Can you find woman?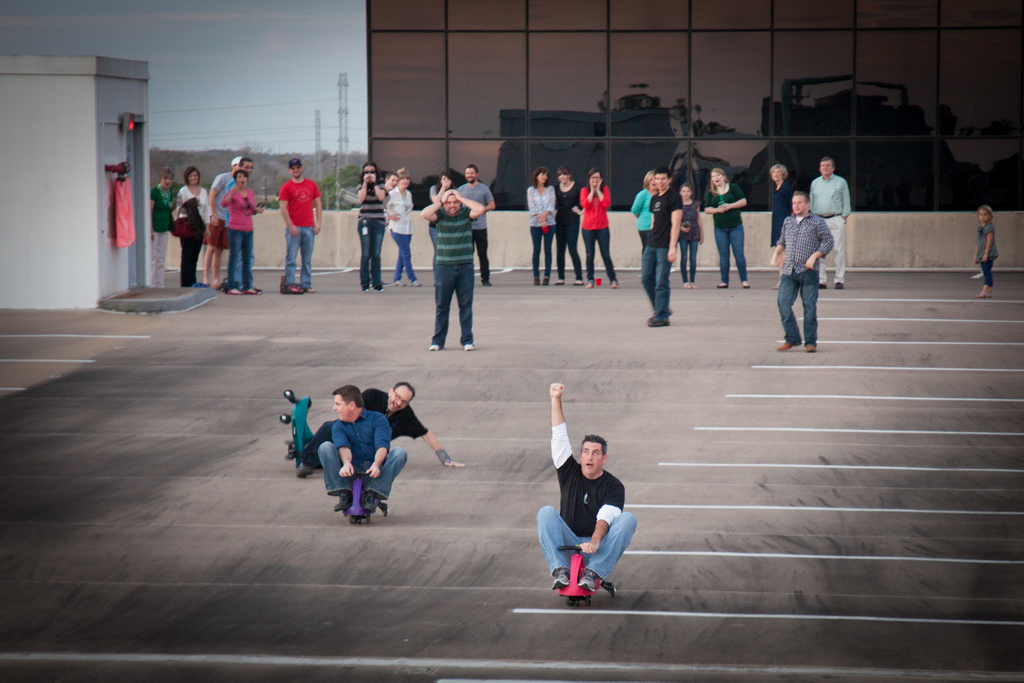
Yes, bounding box: (x1=219, y1=167, x2=265, y2=299).
